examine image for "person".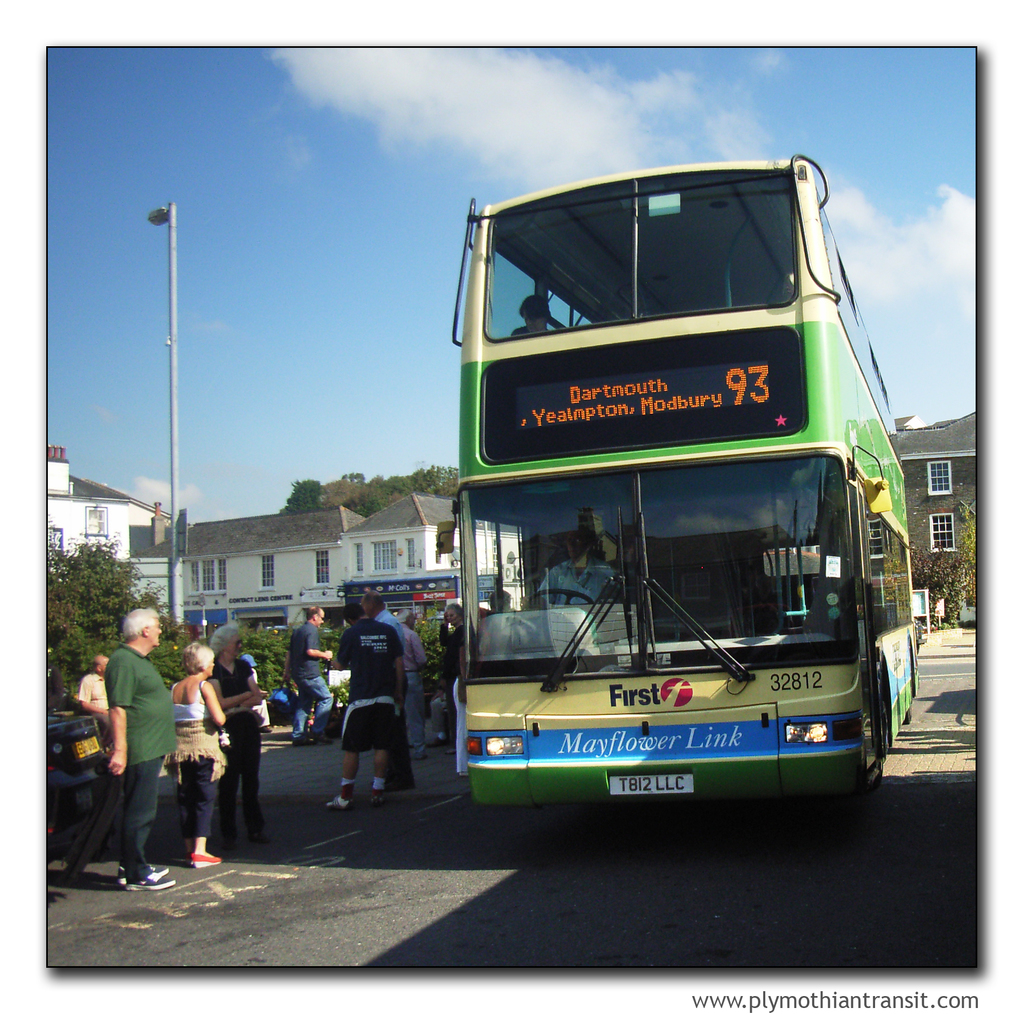
Examination result: [x1=520, y1=527, x2=620, y2=603].
